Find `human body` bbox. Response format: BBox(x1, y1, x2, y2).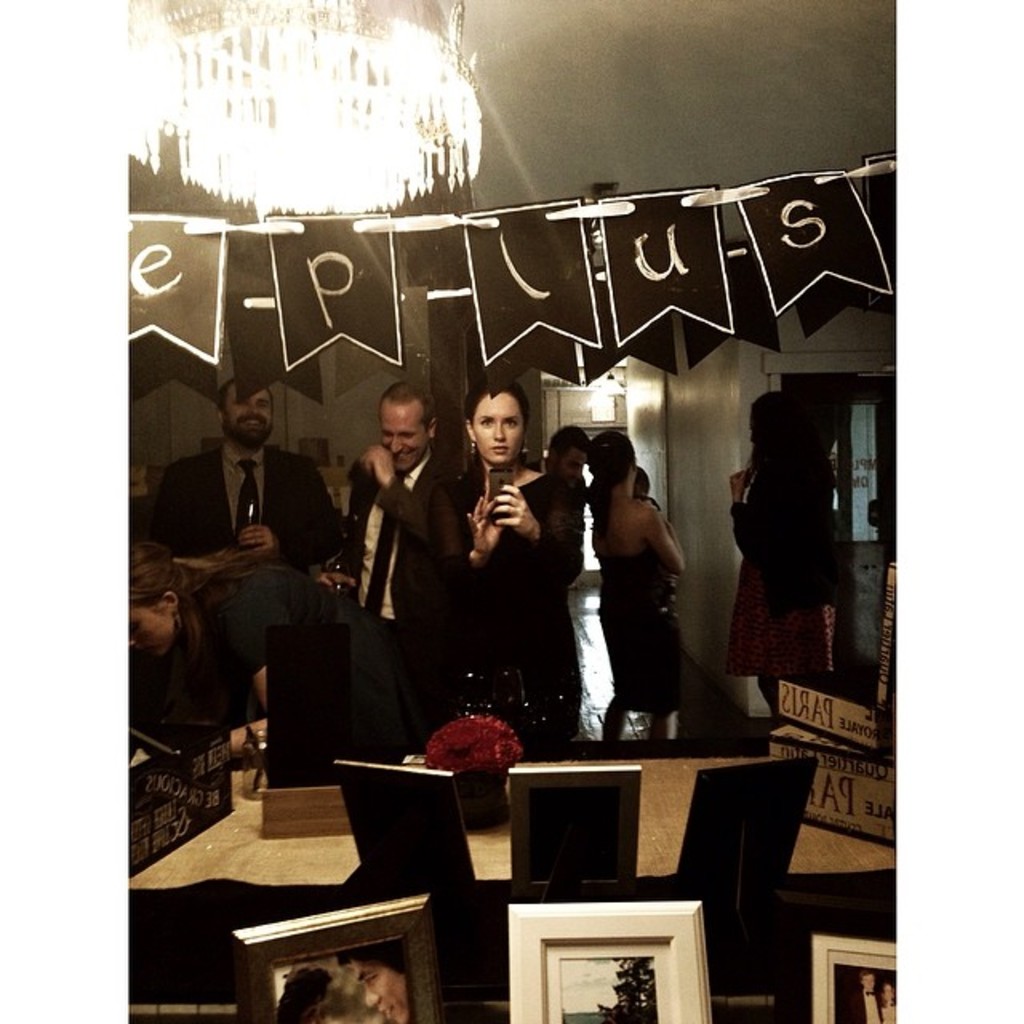
BBox(582, 430, 686, 744).
